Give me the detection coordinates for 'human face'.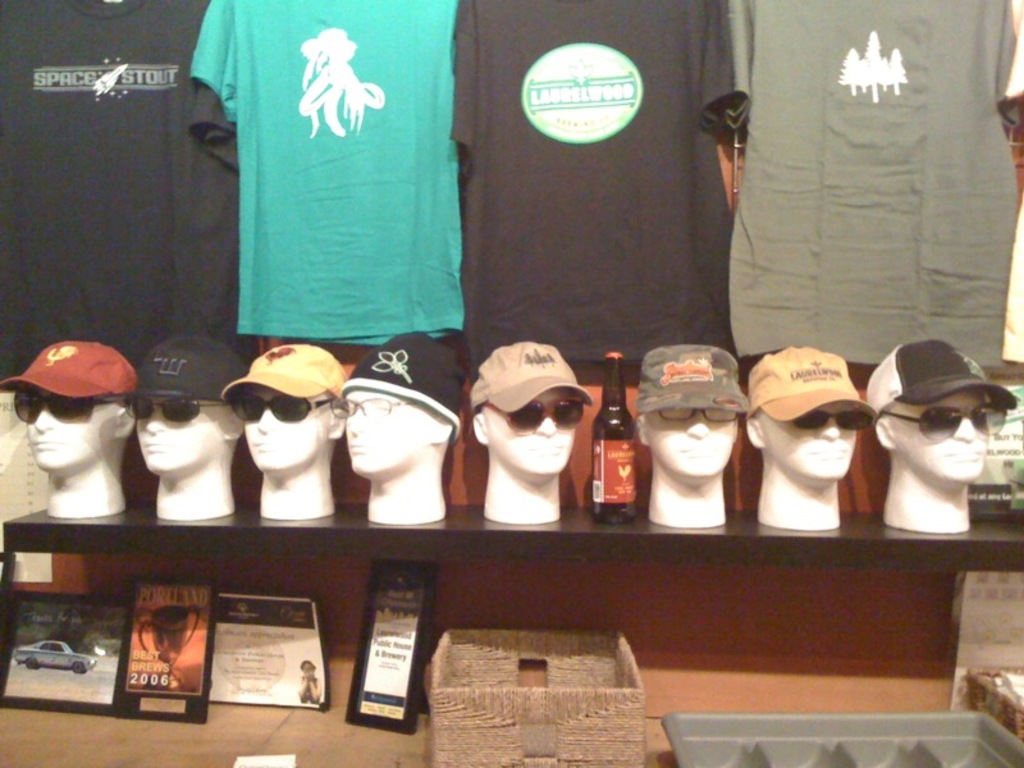
detection(24, 392, 115, 471).
